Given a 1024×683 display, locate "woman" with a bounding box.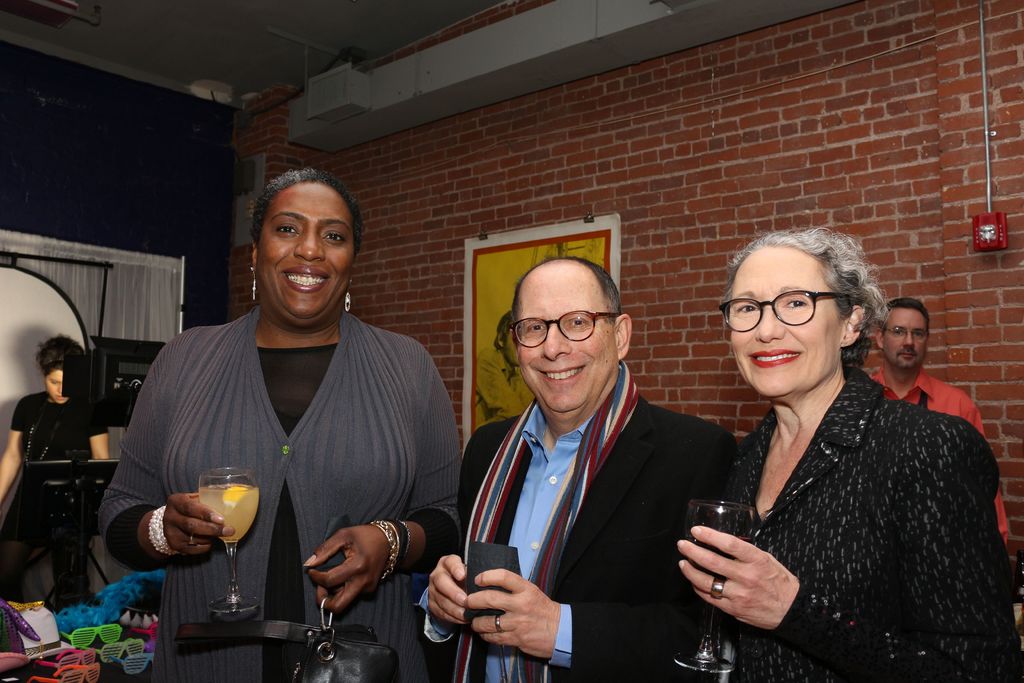
Located: bbox(692, 209, 989, 682).
